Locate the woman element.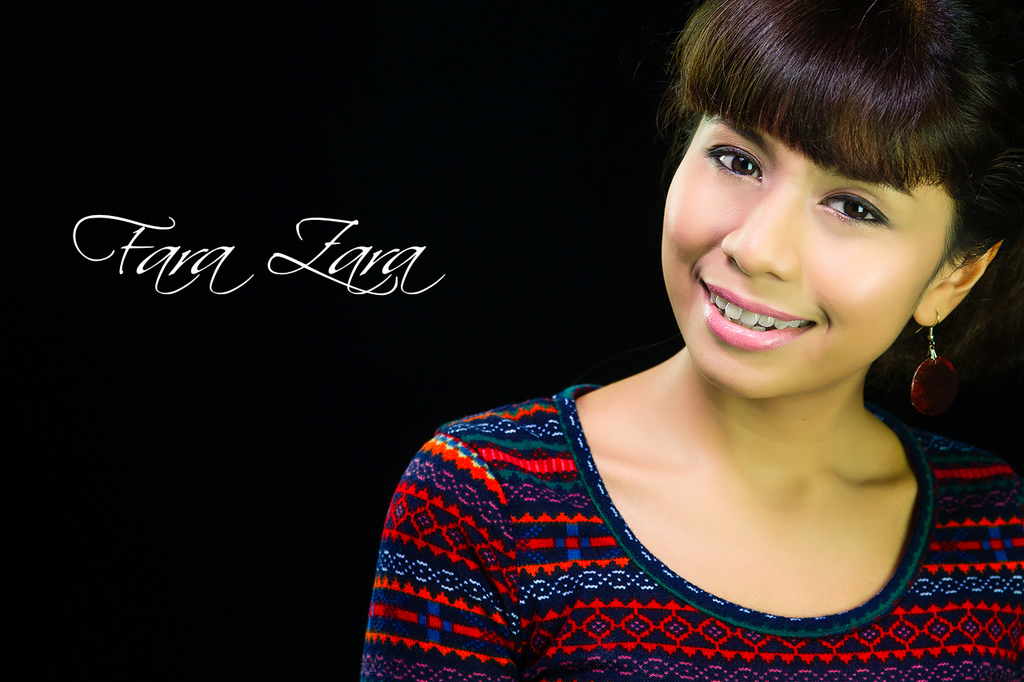
Element bbox: 323, 0, 1006, 664.
